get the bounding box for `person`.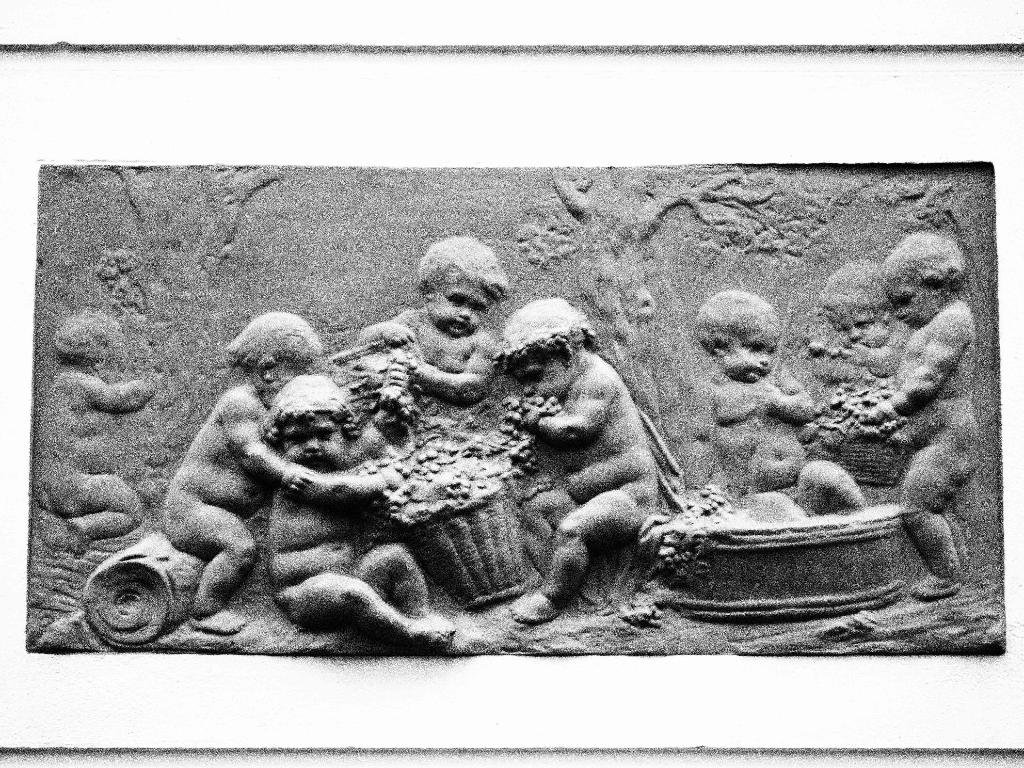
crop(172, 300, 677, 641).
